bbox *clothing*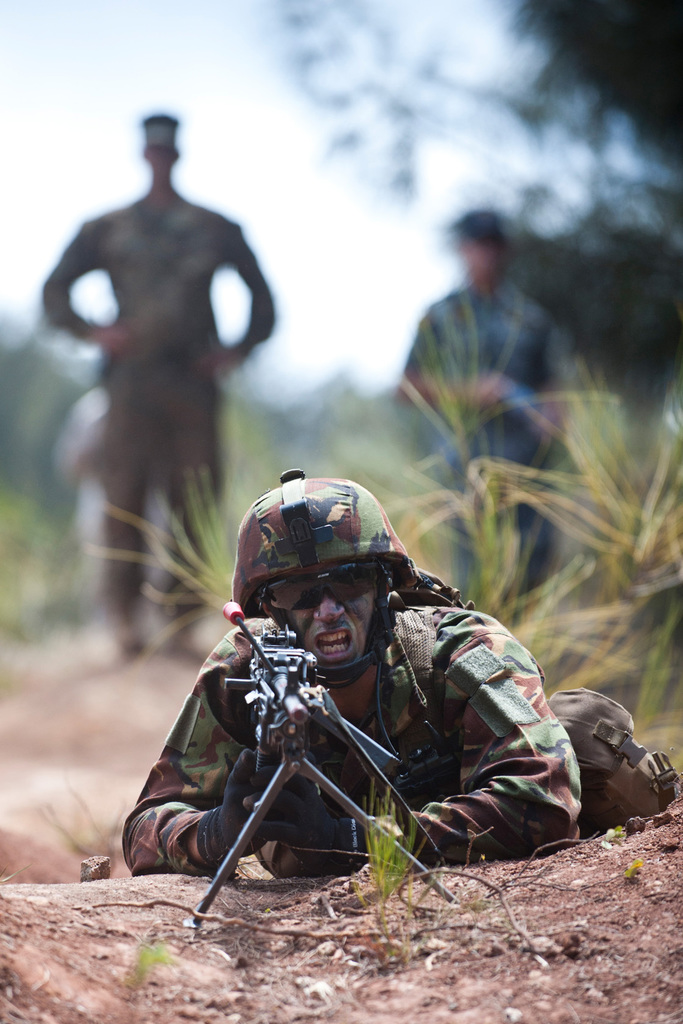
bbox=[31, 192, 289, 638]
